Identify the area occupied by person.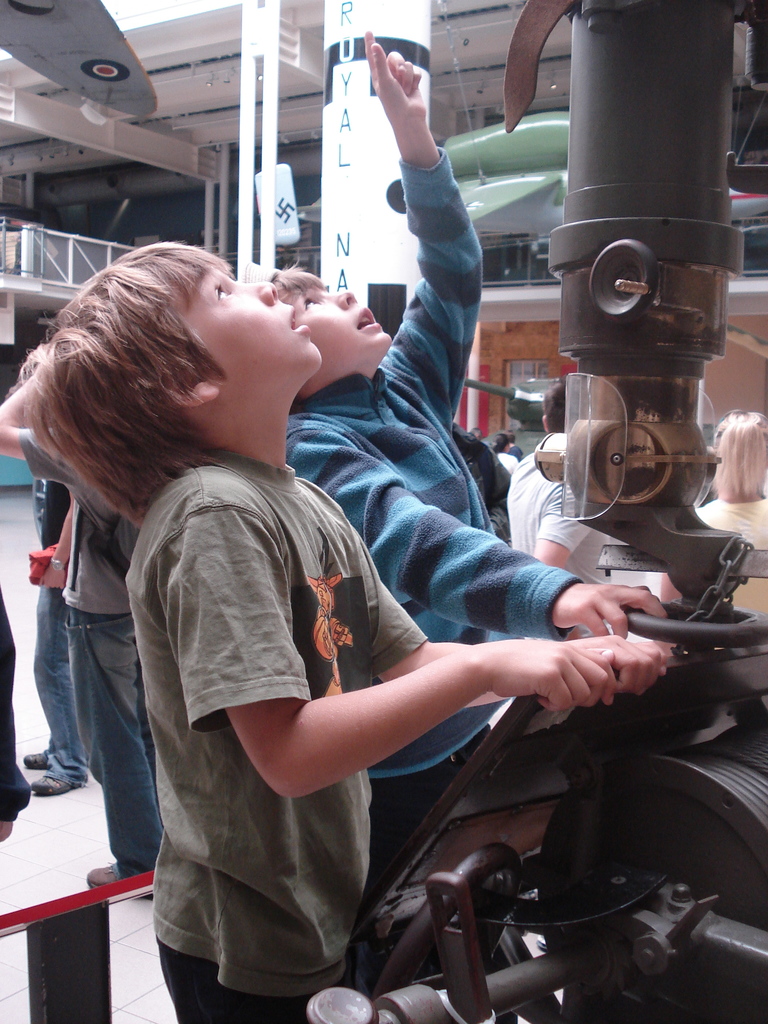
Area: <box>0,356,163,893</box>.
